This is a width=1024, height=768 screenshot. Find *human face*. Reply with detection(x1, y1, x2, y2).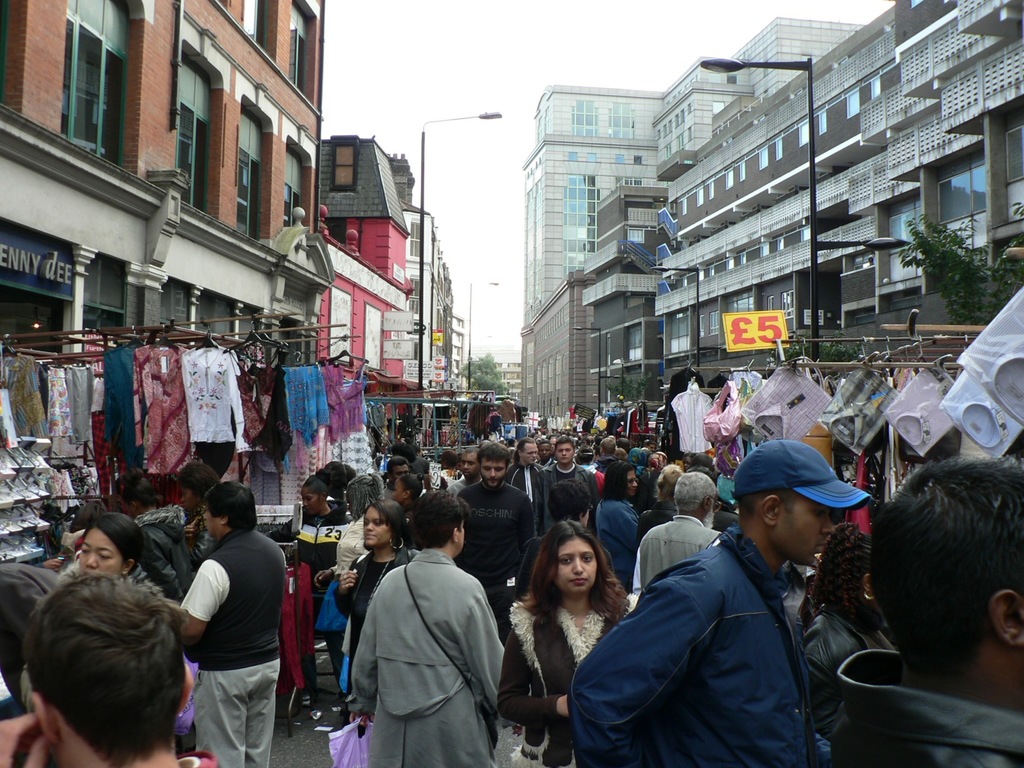
detection(182, 486, 197, 510).
